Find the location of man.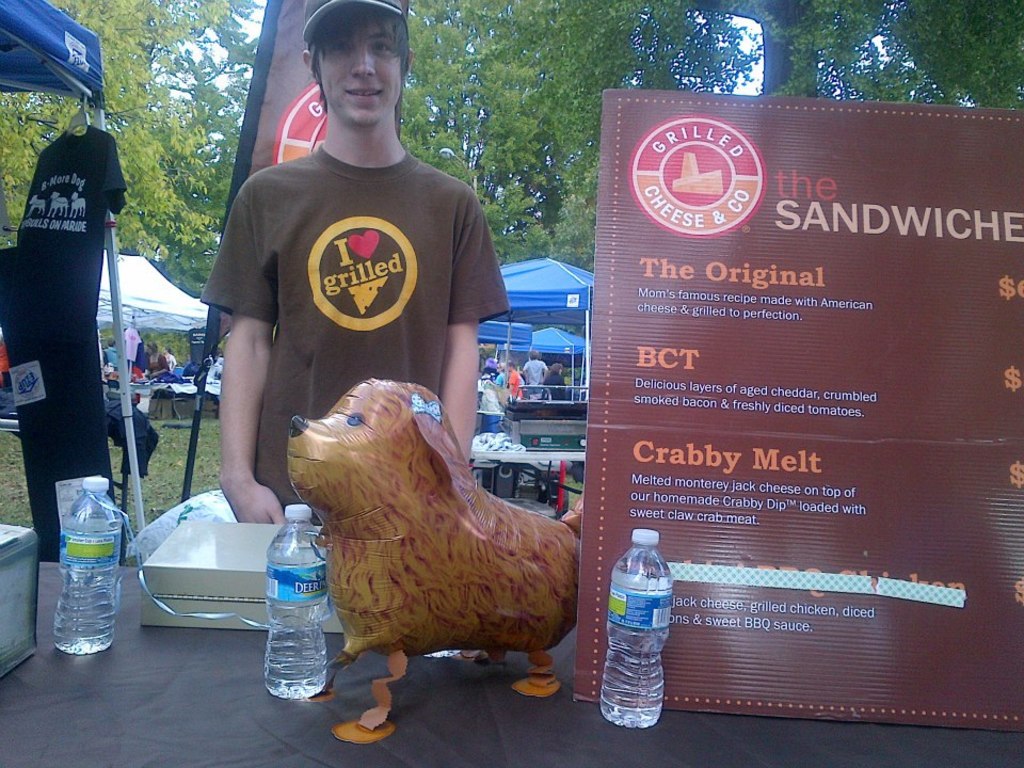
Location: box(193, 0, 507, 525).
